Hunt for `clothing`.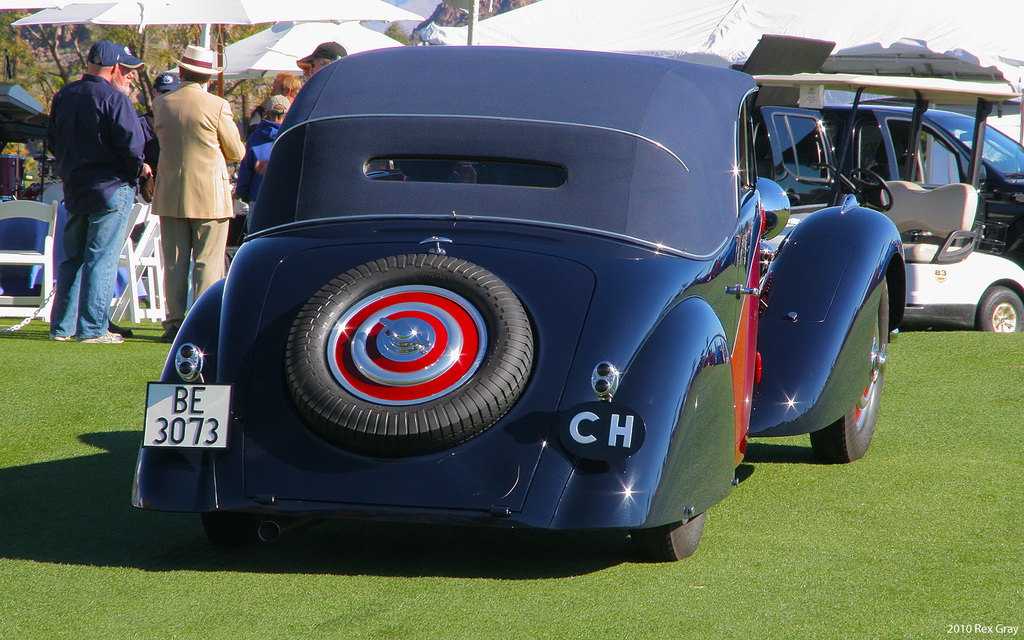
Hunted down at x1=251, y1=122, x2=280, y2=188.
